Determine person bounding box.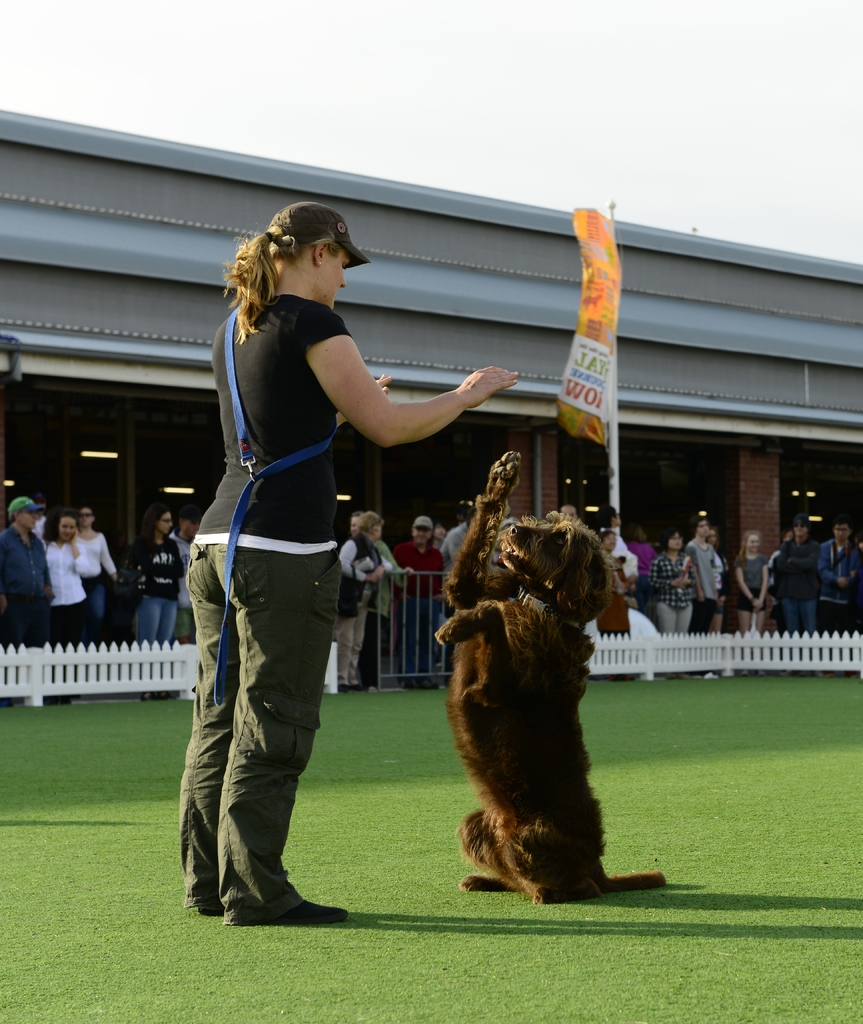
Determined: [688, 511, 722, 627].
